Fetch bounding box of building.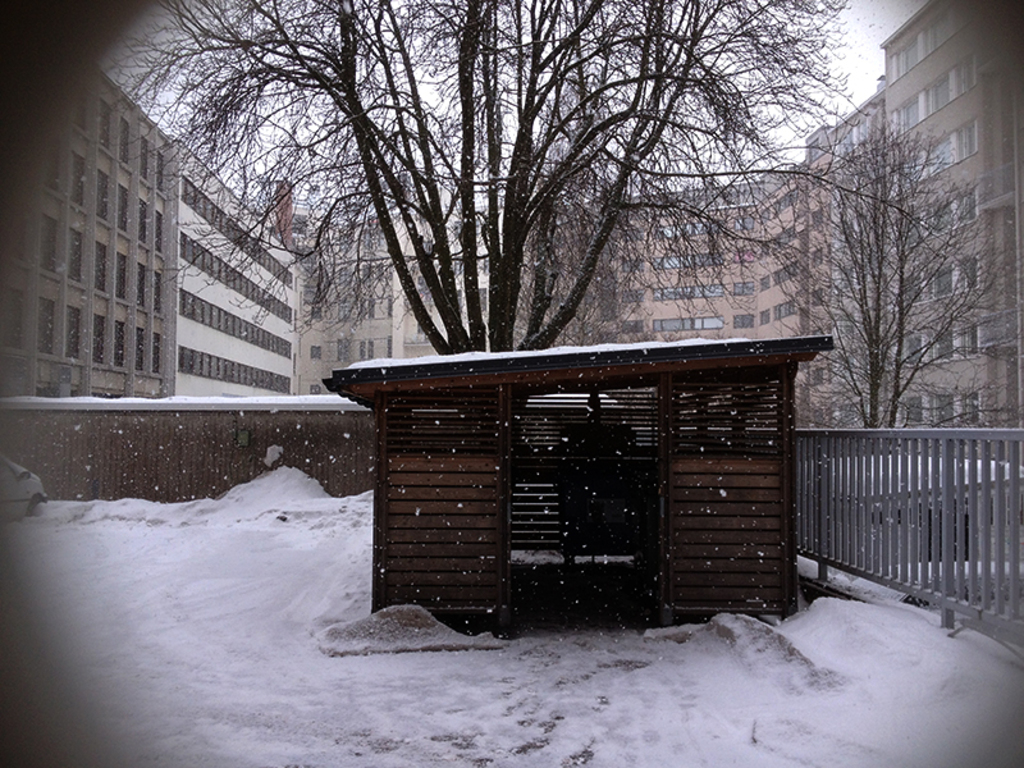
Bbox: (303, 216, 390, 396).
